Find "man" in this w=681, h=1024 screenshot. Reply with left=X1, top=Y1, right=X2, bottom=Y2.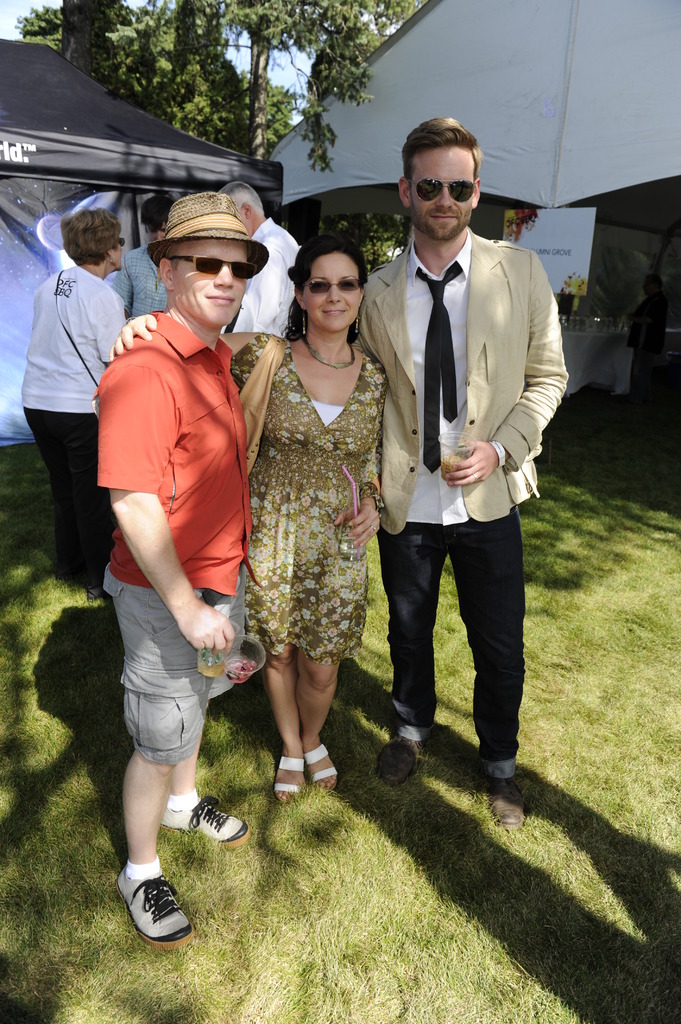
left=356, top=144, right=567, bottom=780.
